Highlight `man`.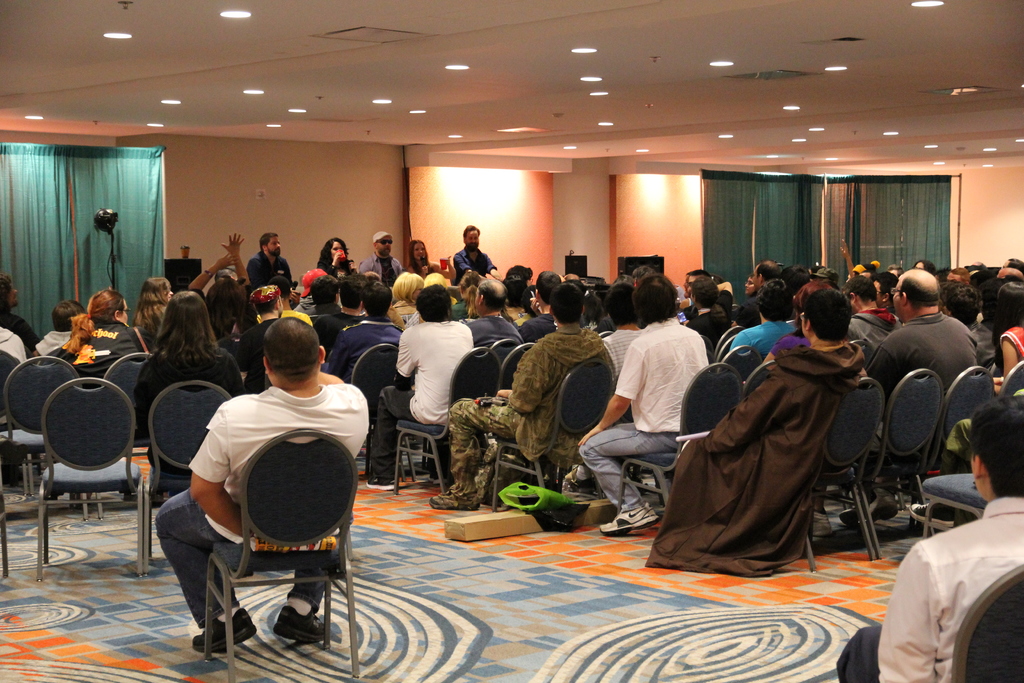
Highlighted region: {"x1": 683, "y1": 274, "x2": 732, "y2": 350}.
